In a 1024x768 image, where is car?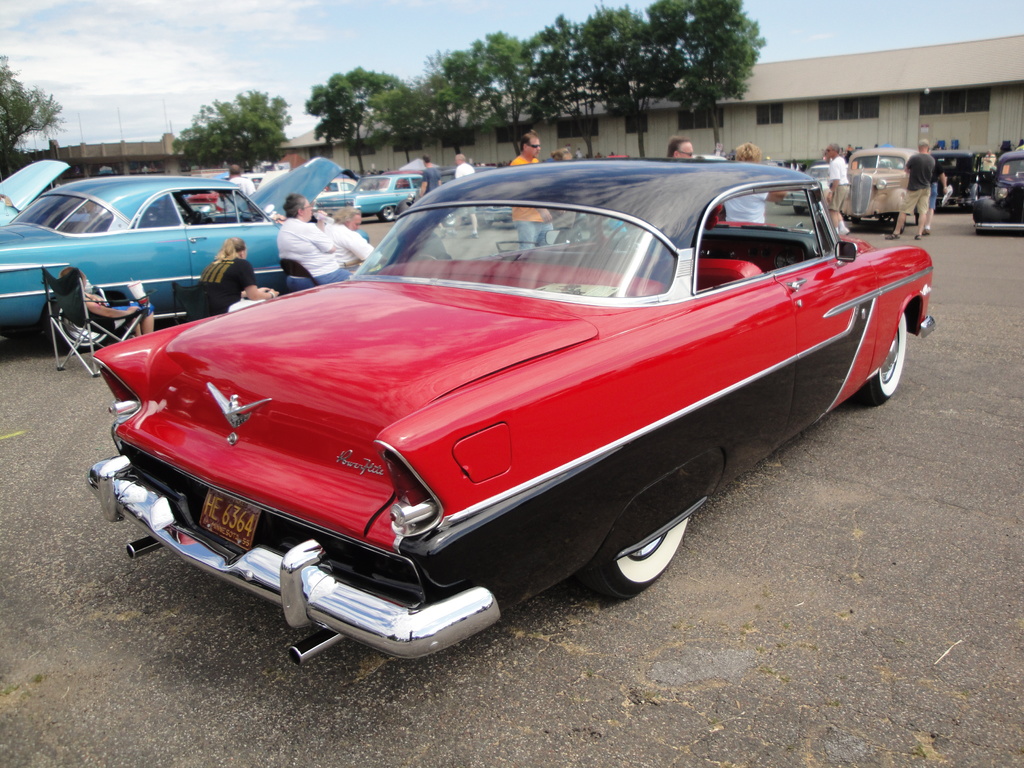
bbox(319, 179, 364, 192).
